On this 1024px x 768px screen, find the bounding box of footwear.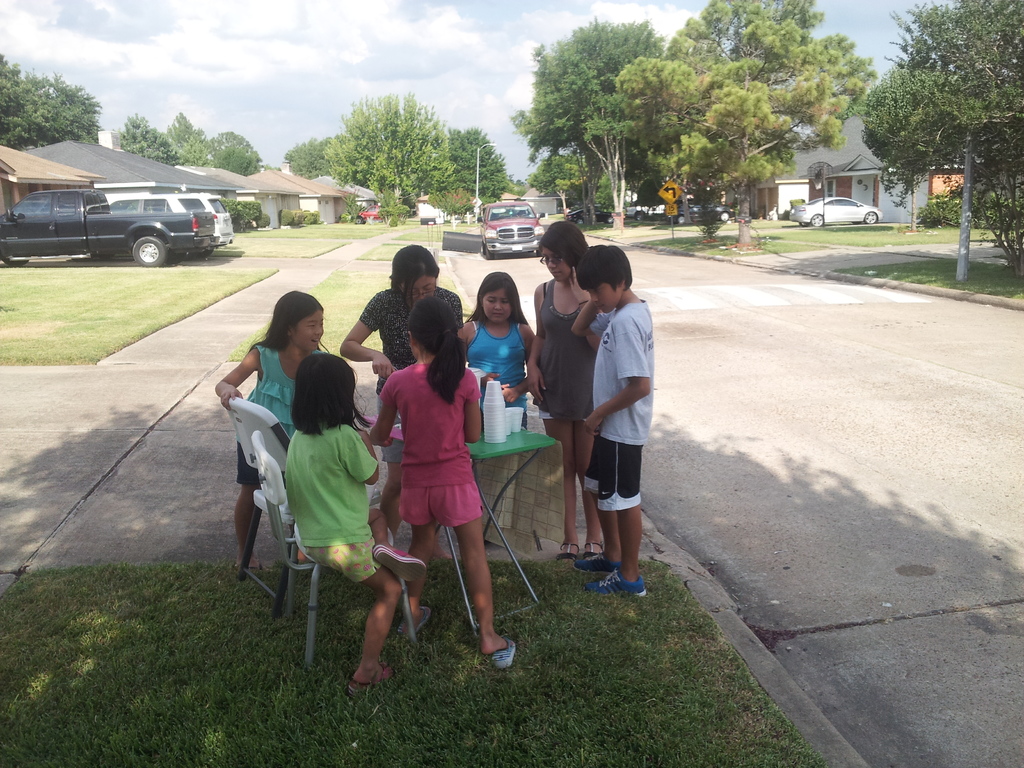
Bounding box: [398, 602, 429, 635].
